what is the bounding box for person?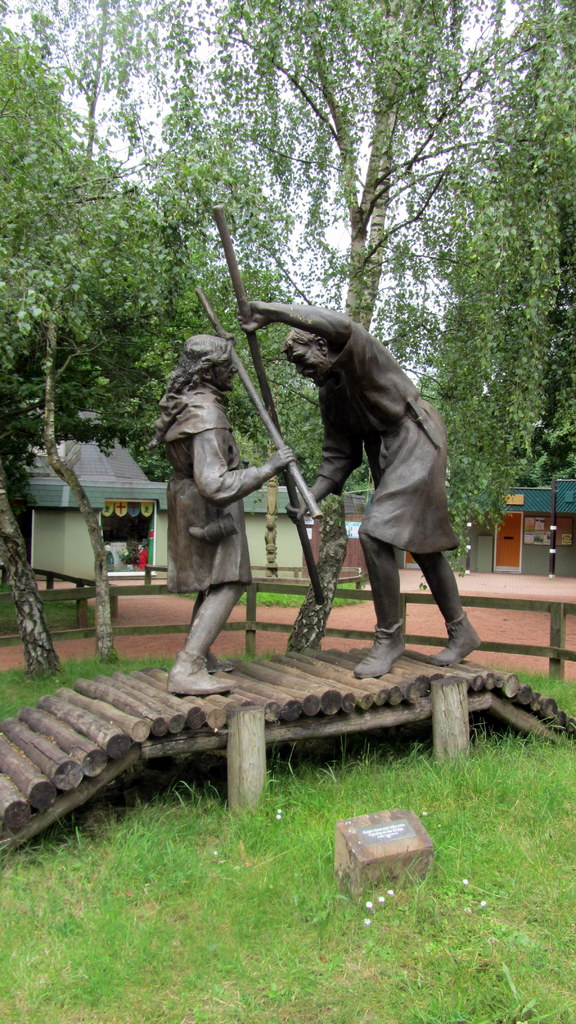
149,330,291,697.
